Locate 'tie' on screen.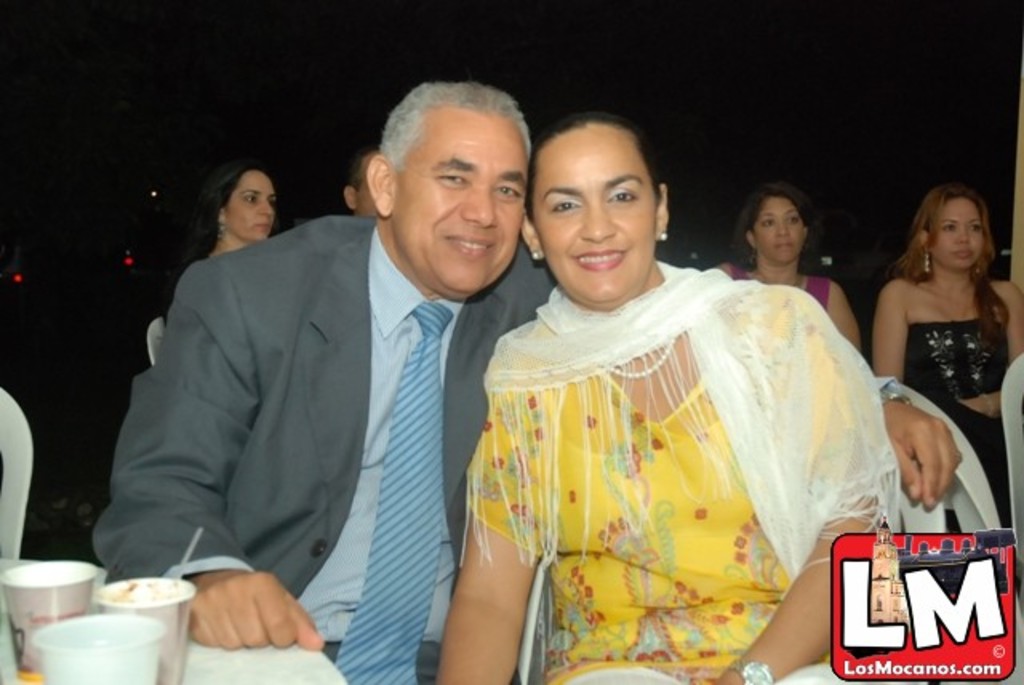
On screen at 330 299 448 683.
